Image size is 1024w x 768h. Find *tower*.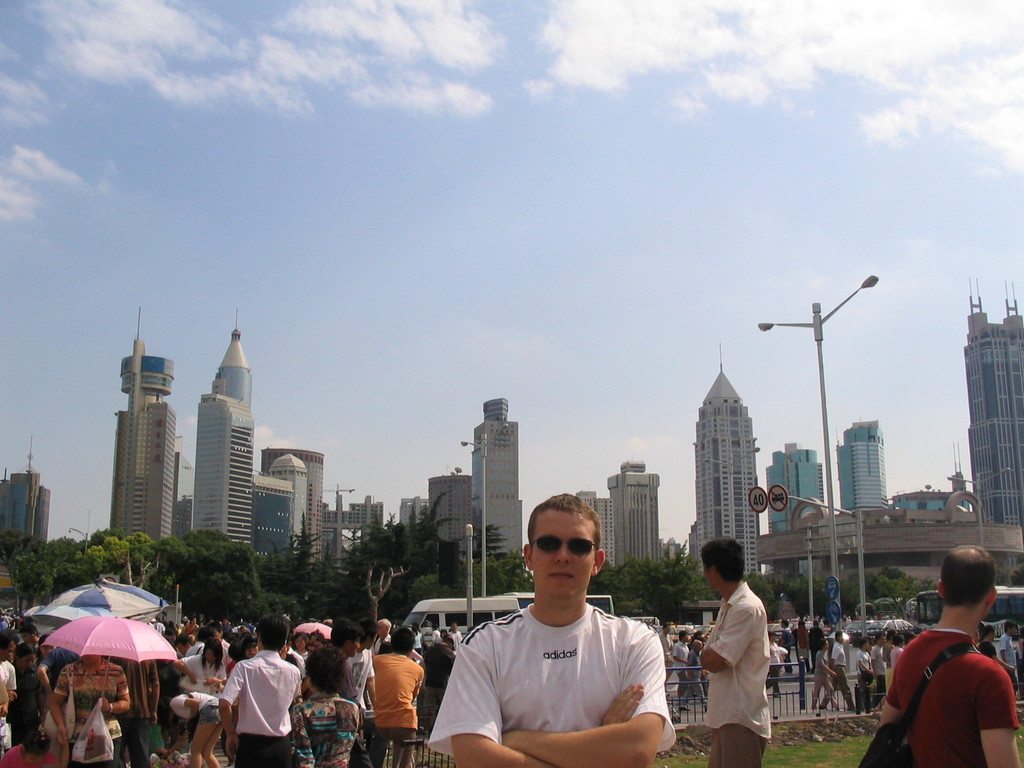
rect(6, 435, 42, 546).
